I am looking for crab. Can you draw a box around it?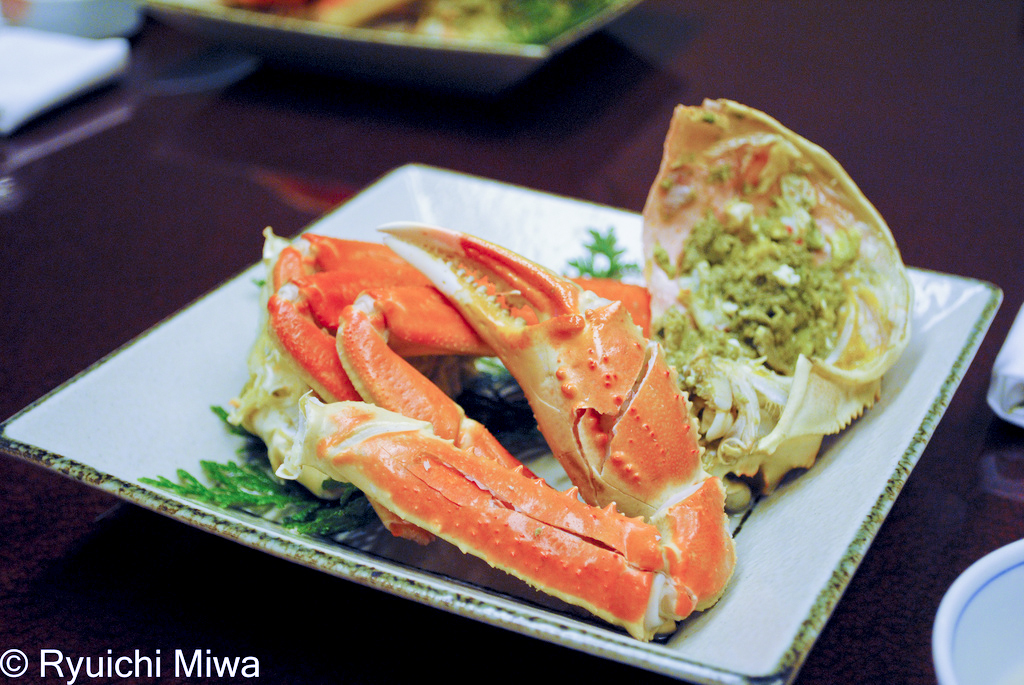
Sure, the bounding box is region(223, 92, 918, 644).
